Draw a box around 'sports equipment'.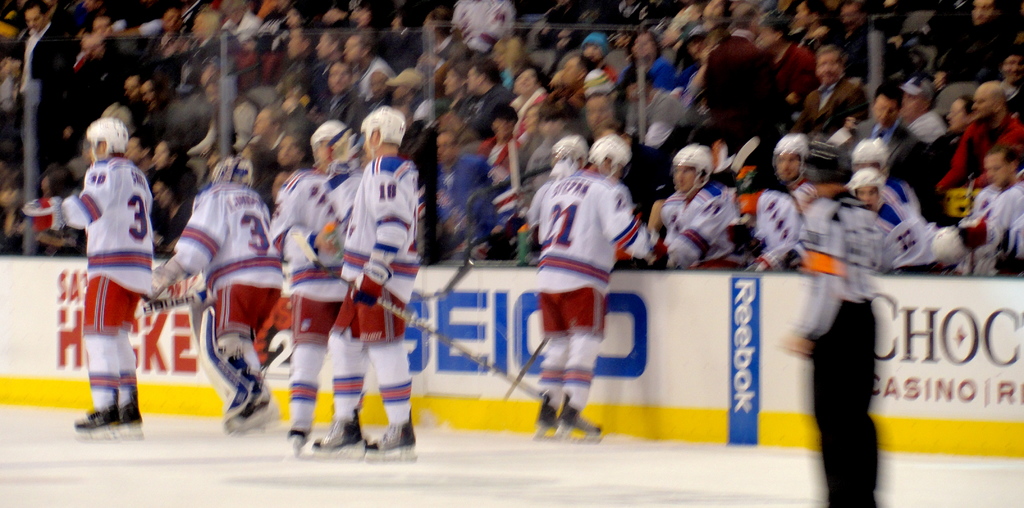
70 408 118 435.
